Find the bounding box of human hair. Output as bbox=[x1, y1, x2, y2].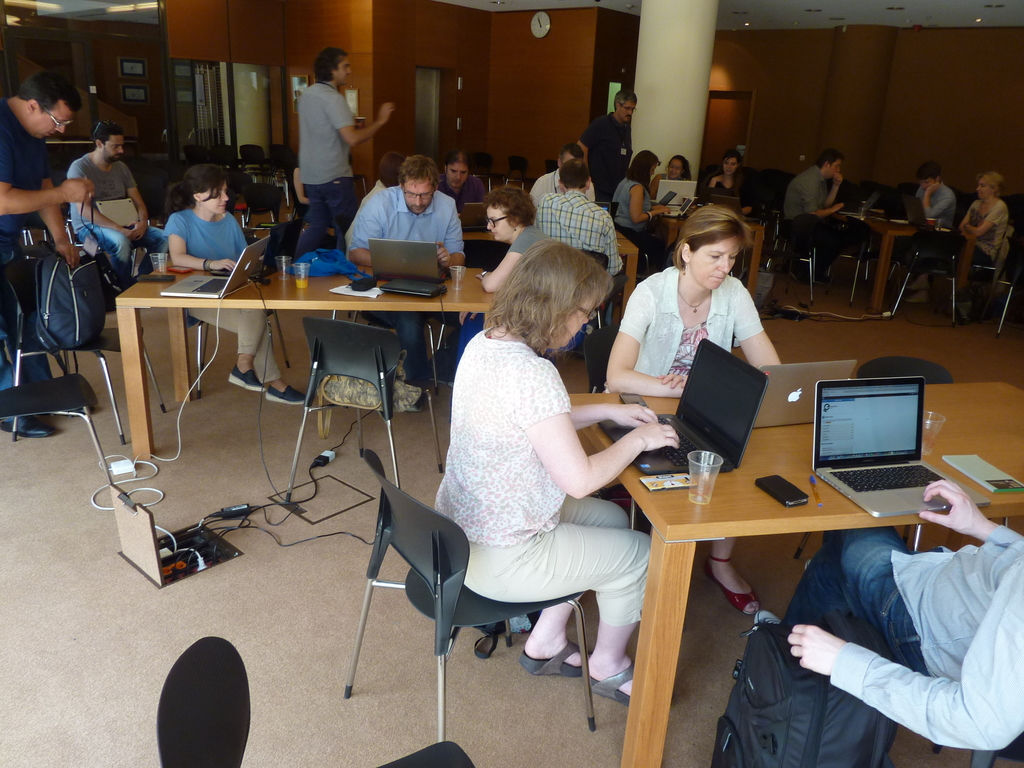
bbox=[913, 161, 949, 192].
